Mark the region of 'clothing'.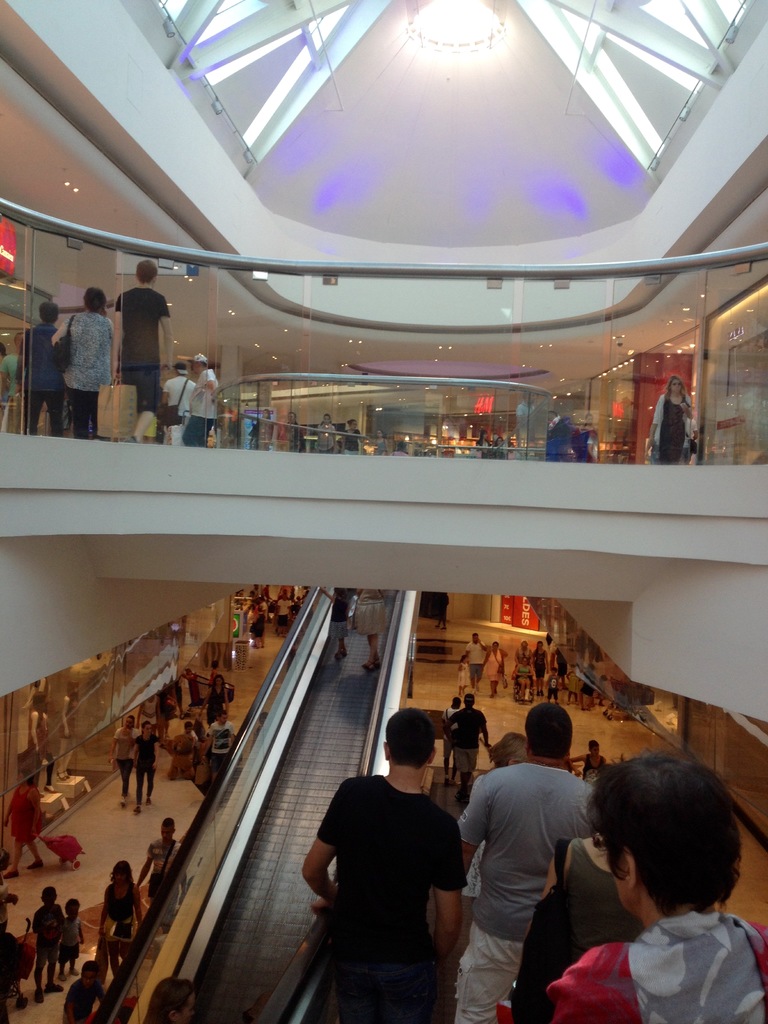
Region: bbox=(30, 704, 51, 790).
